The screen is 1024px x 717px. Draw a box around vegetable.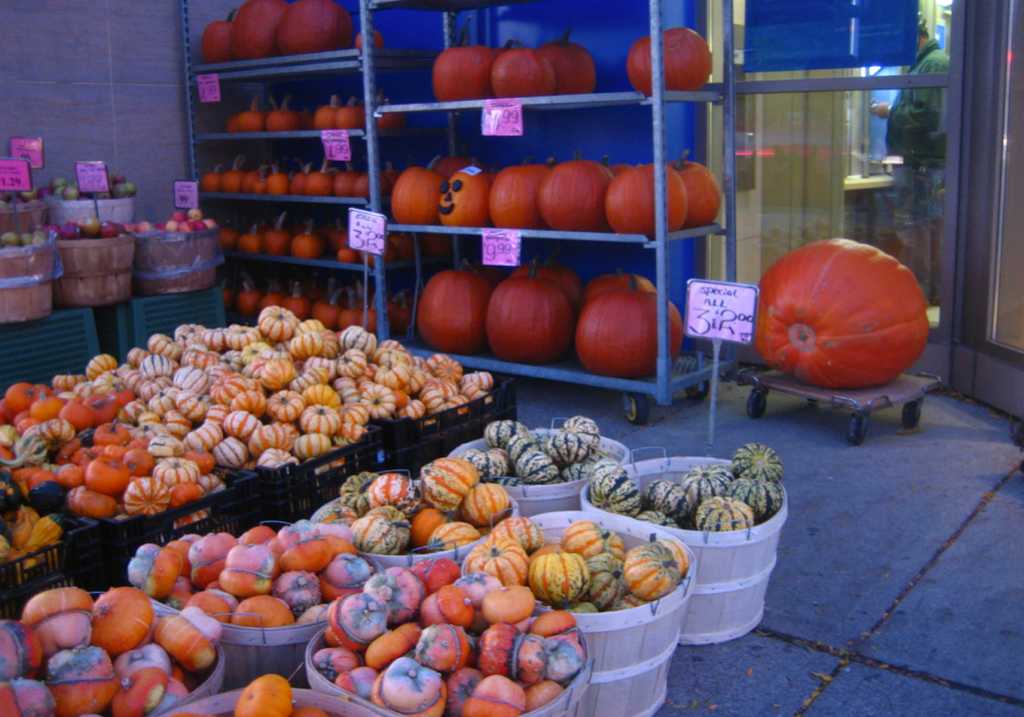
x1=490 y1=40 x2=518 y2=51.
